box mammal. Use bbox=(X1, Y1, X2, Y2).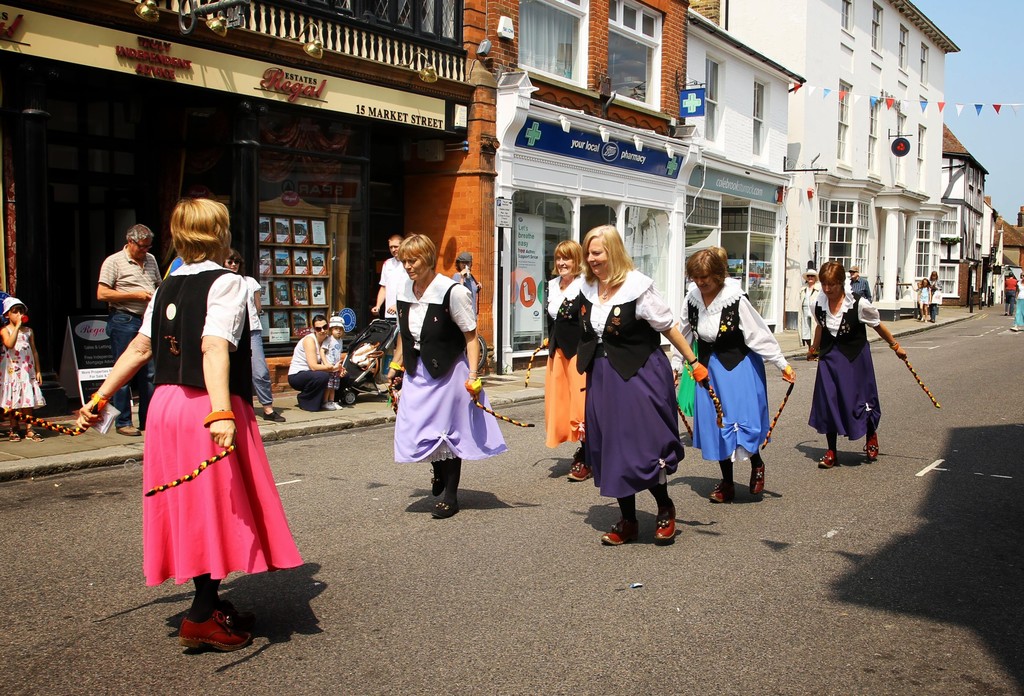
bbox=(1004, 272, 1018, 316).
